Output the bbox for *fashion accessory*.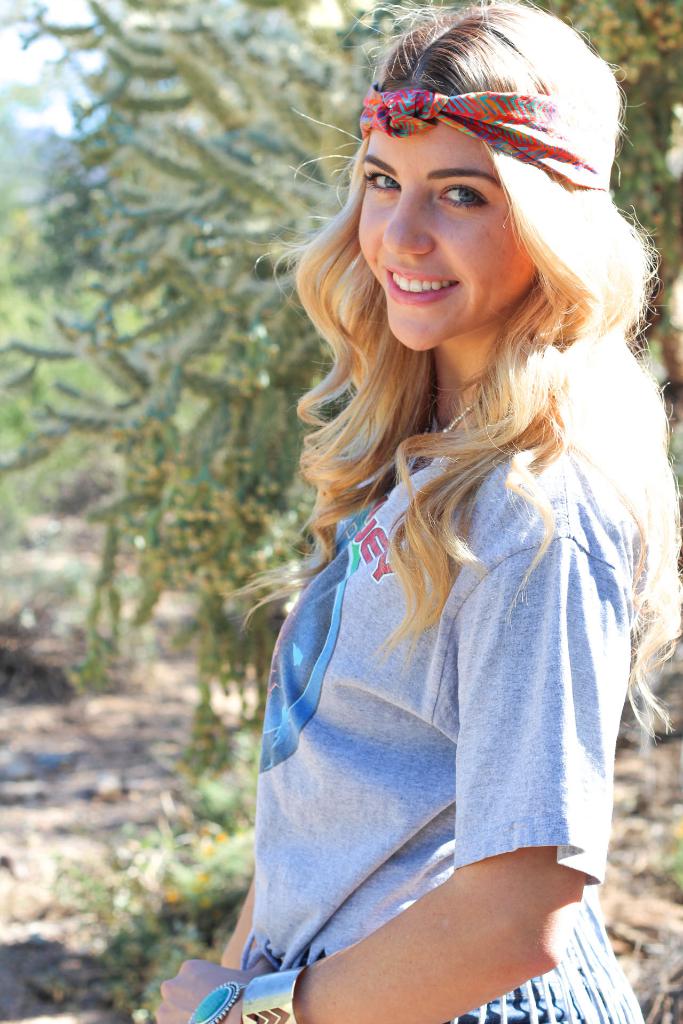
bbox=(357, 89, 614, 194).
